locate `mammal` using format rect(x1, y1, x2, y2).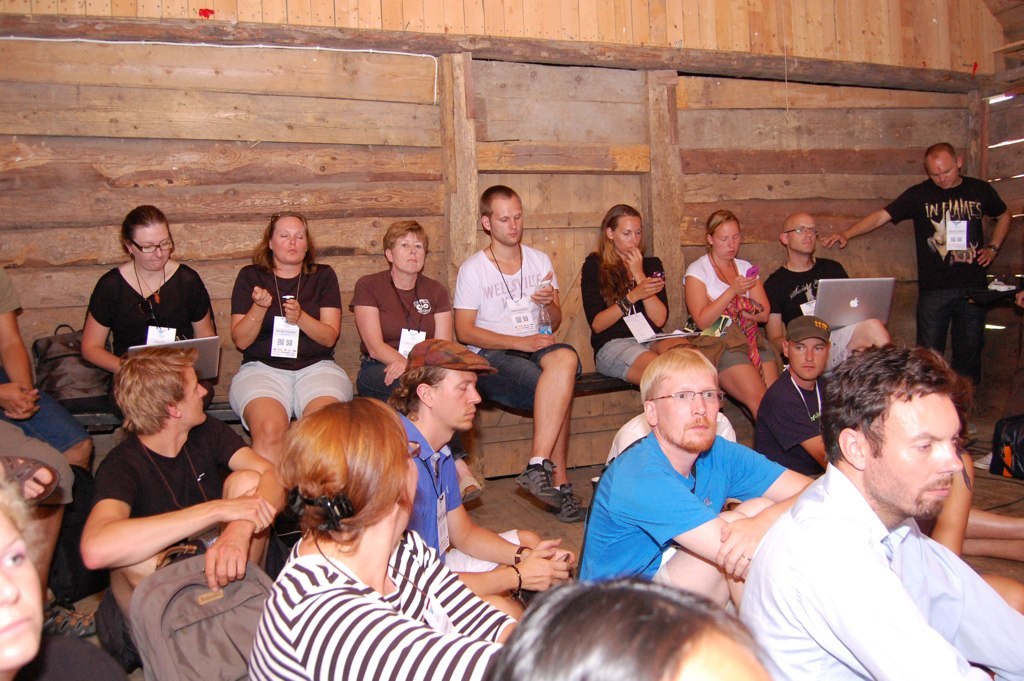
rect(488, 569, 774, 680).
